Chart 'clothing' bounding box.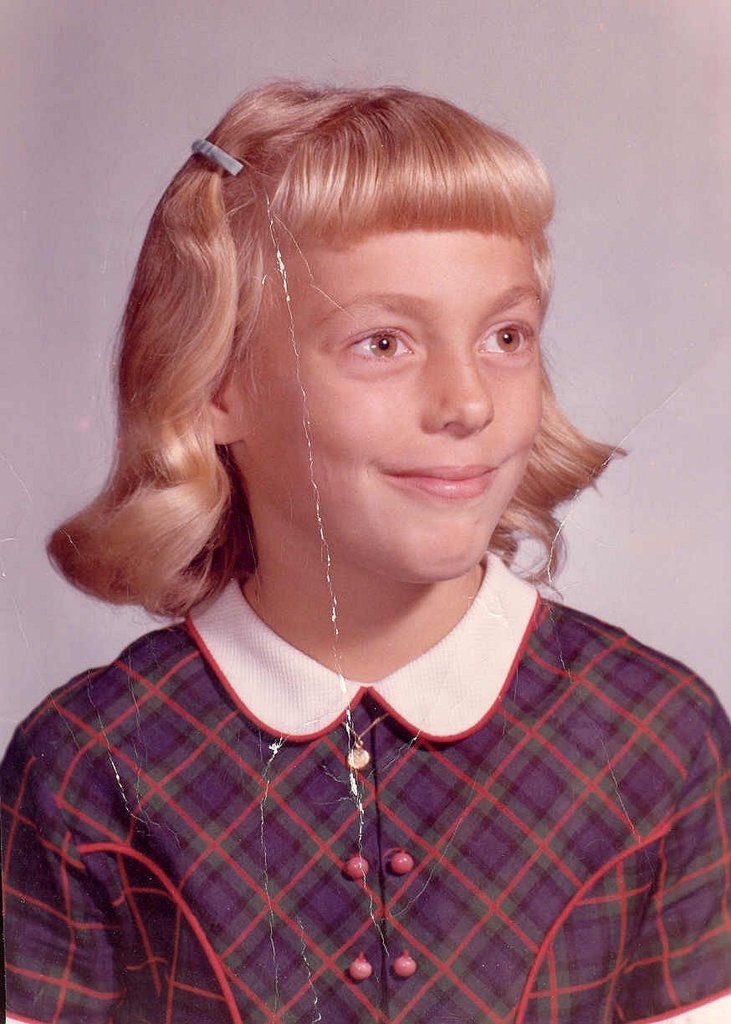
Charted: (x1=0, y1=551, x2=730, y2=1023).
